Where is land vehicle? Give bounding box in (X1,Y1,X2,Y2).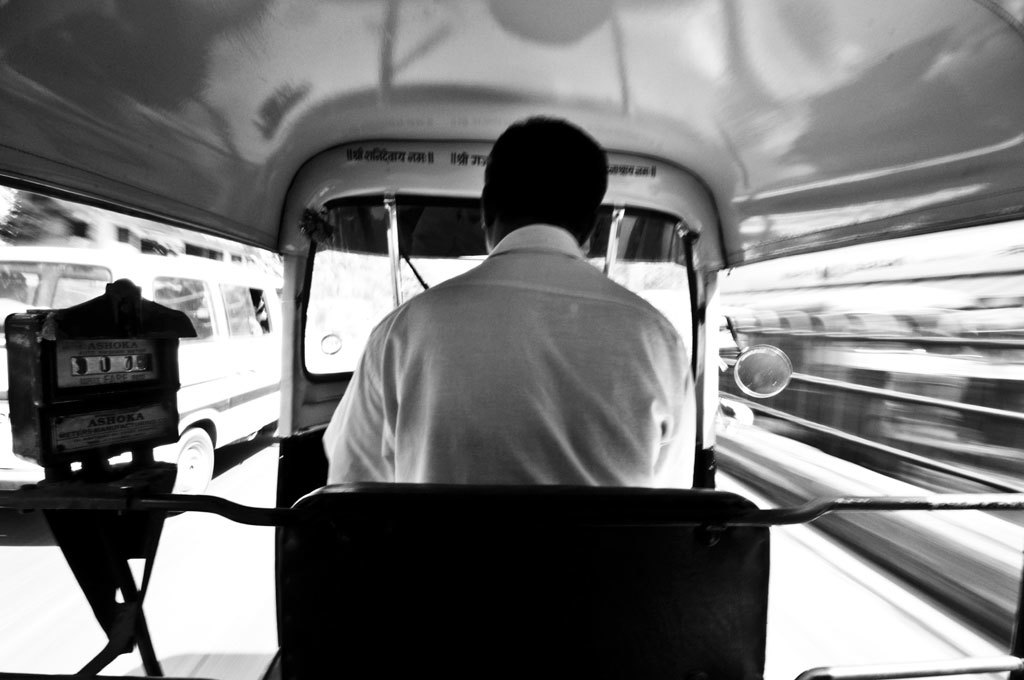
(0,249,293,503).
